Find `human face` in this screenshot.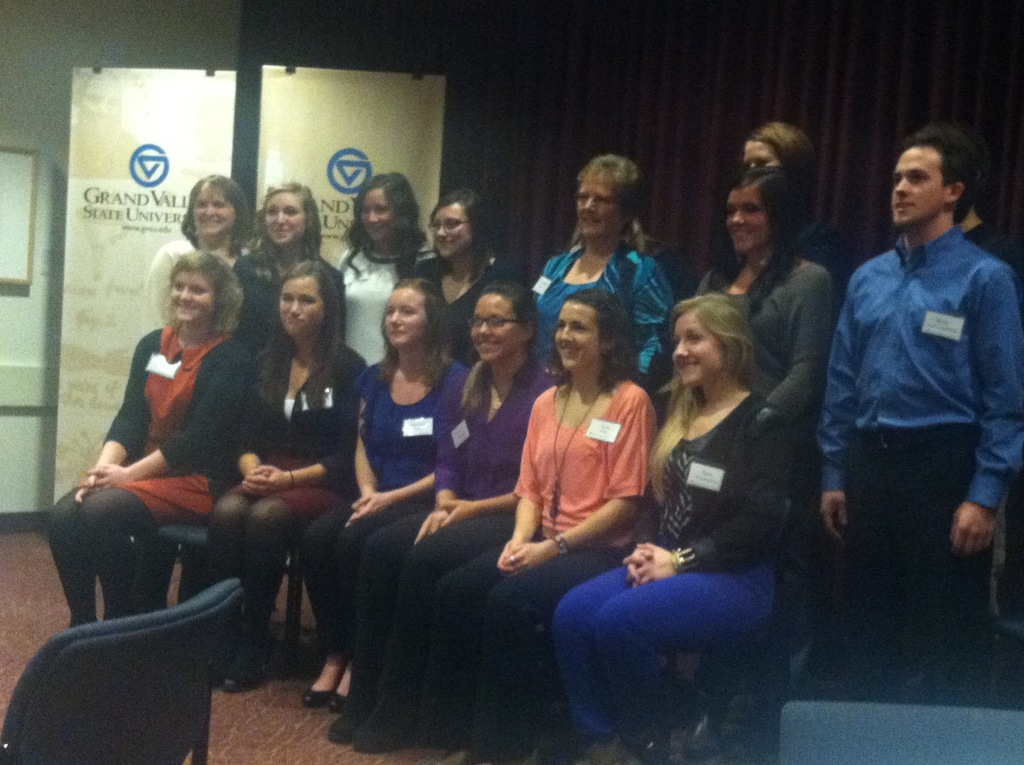
The bounding box for `human face` is [193, 182, 246, 239].
